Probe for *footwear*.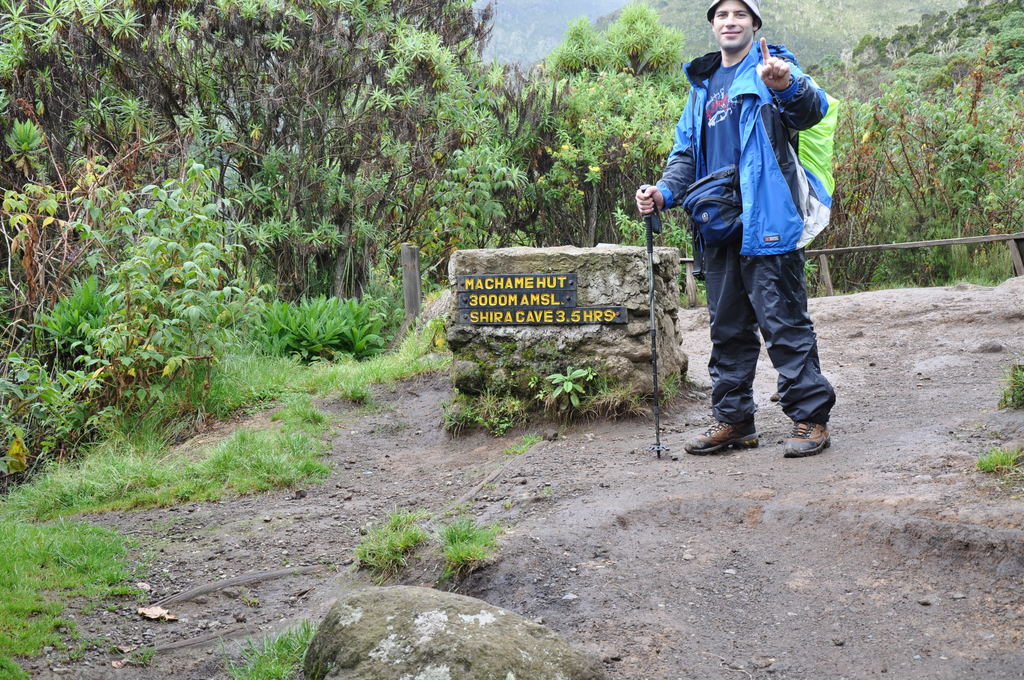
Probe result: {"x1": 783, "y1": 414, "x2": 836, "y2": 458}.
